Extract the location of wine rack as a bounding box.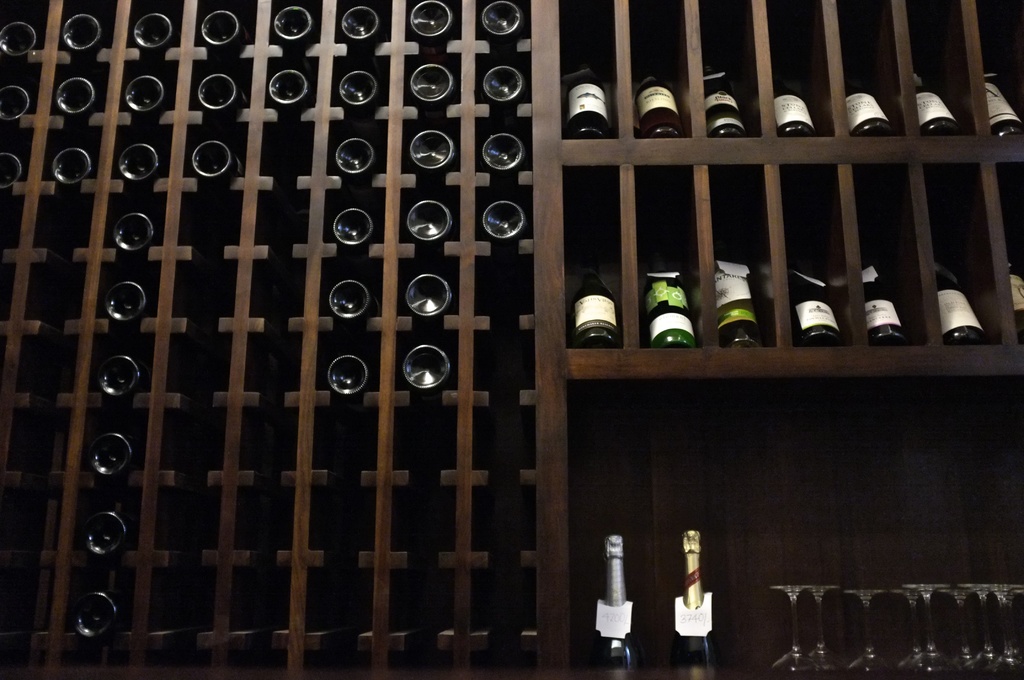
crop(0, 0, 1023, 679).
